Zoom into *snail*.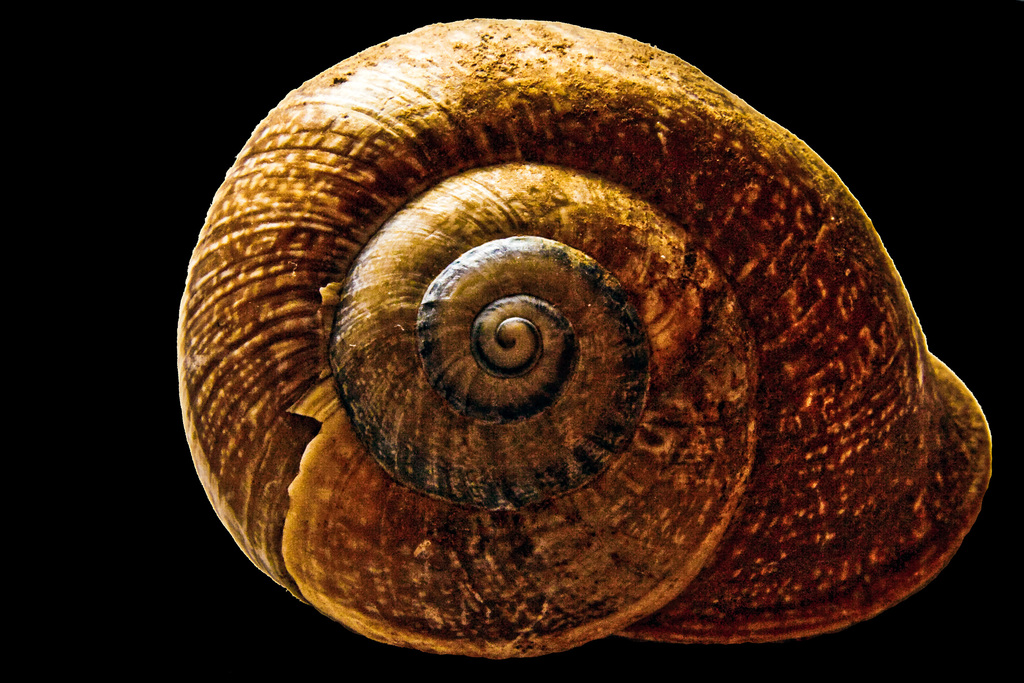
Zoom target: x1=170, y1=17, x2=995, y2=659.
